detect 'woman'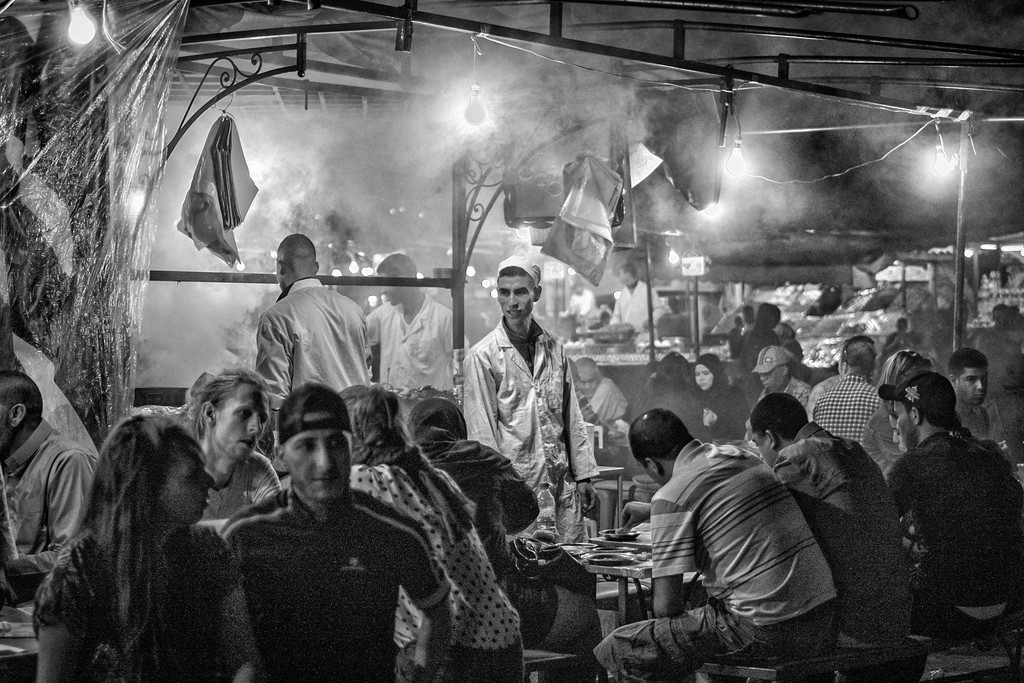
<bbox>692, 357, 745, 436</bbox>
